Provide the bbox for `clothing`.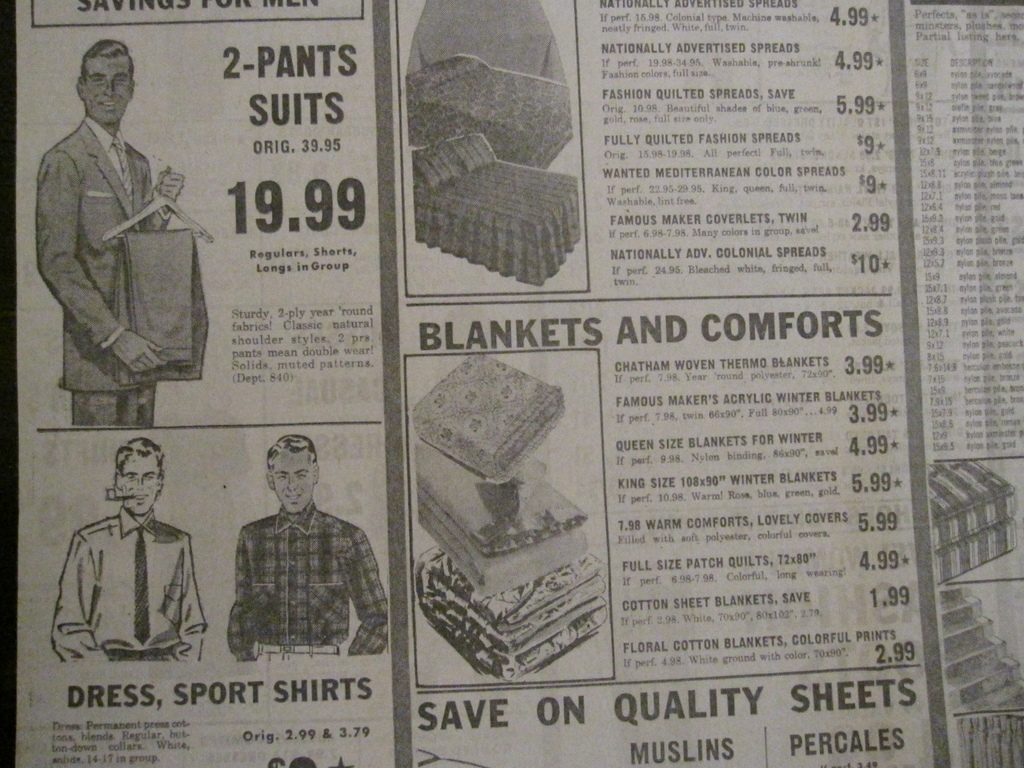
l=228, t=502, r=389, b=657.
